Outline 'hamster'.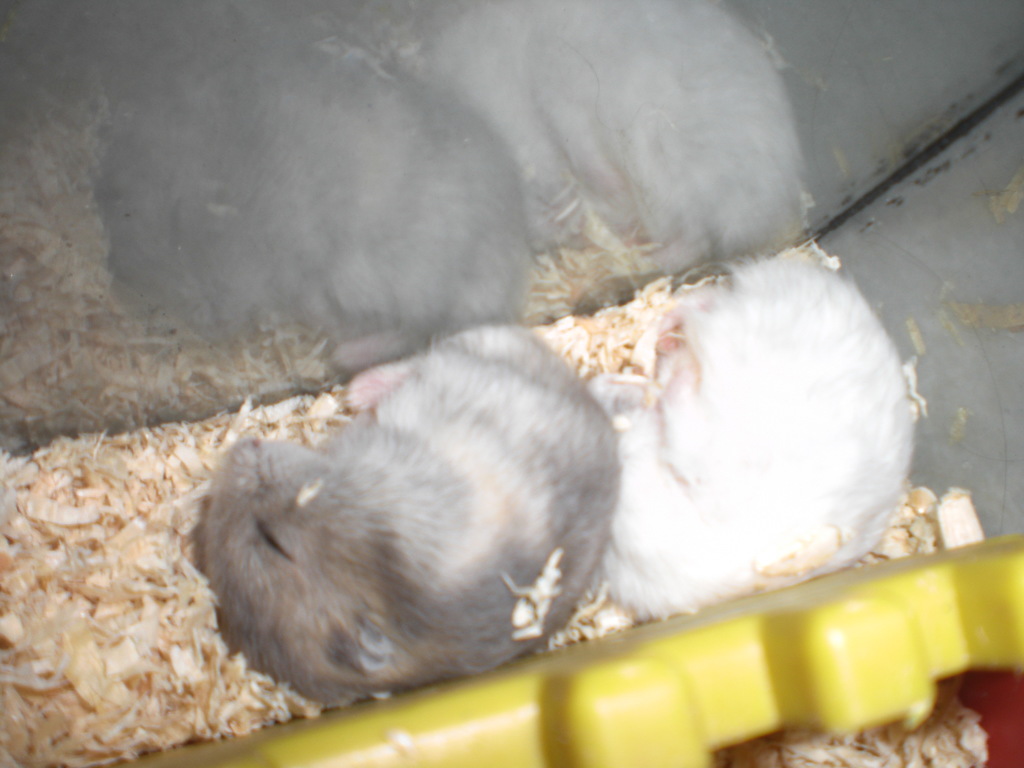
Outline: detection(190, 327, 621, 705).
